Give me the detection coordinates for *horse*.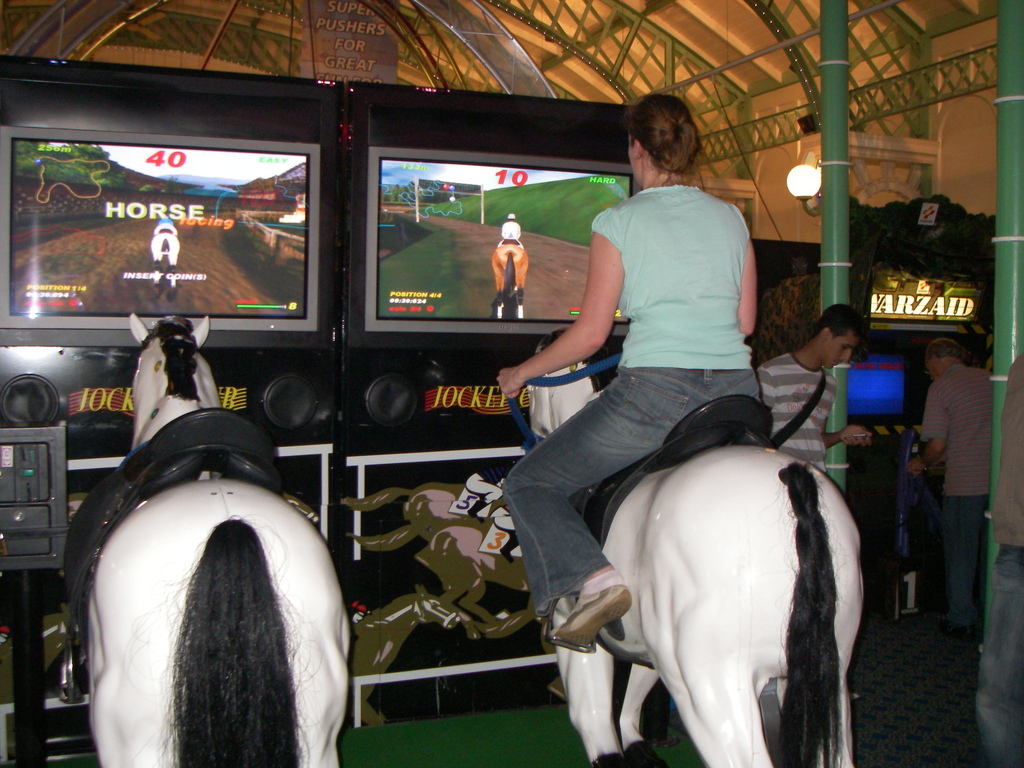
335 477 511 543.
